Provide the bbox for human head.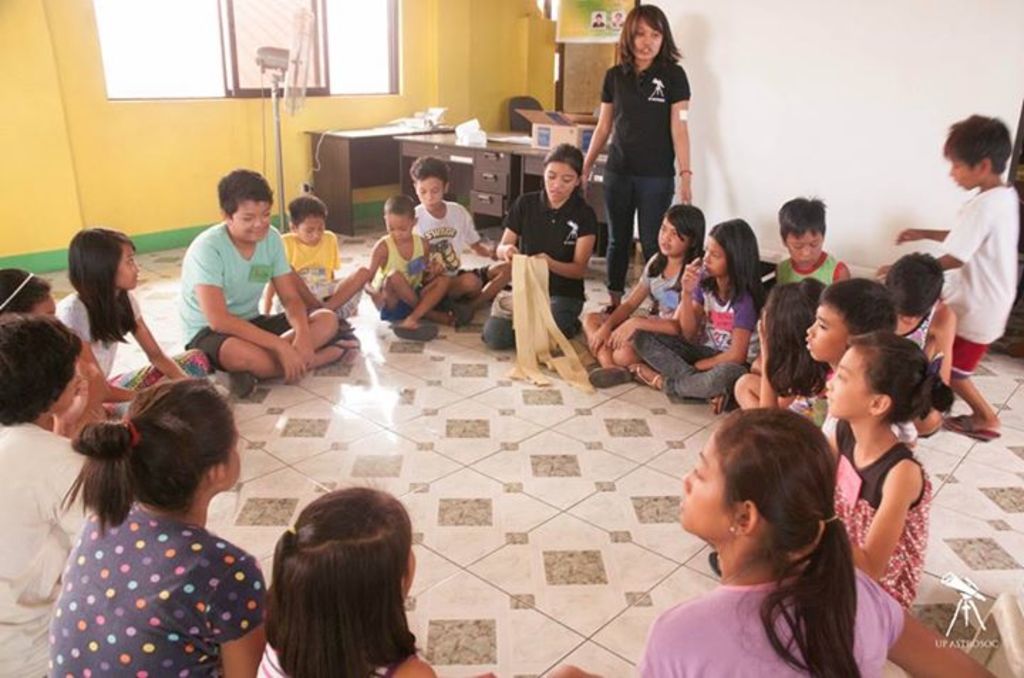
<bbox>542, 141, 582, 205</bbox>.
